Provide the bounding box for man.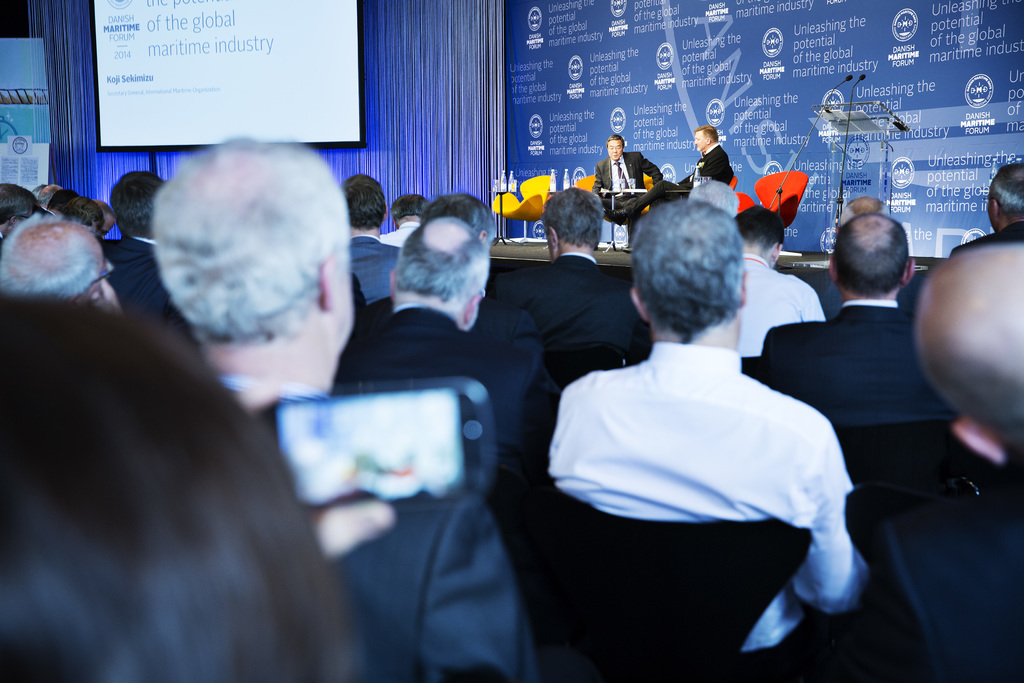
pyautogui.locateOnScreen(954, 159, 1023, 252).
